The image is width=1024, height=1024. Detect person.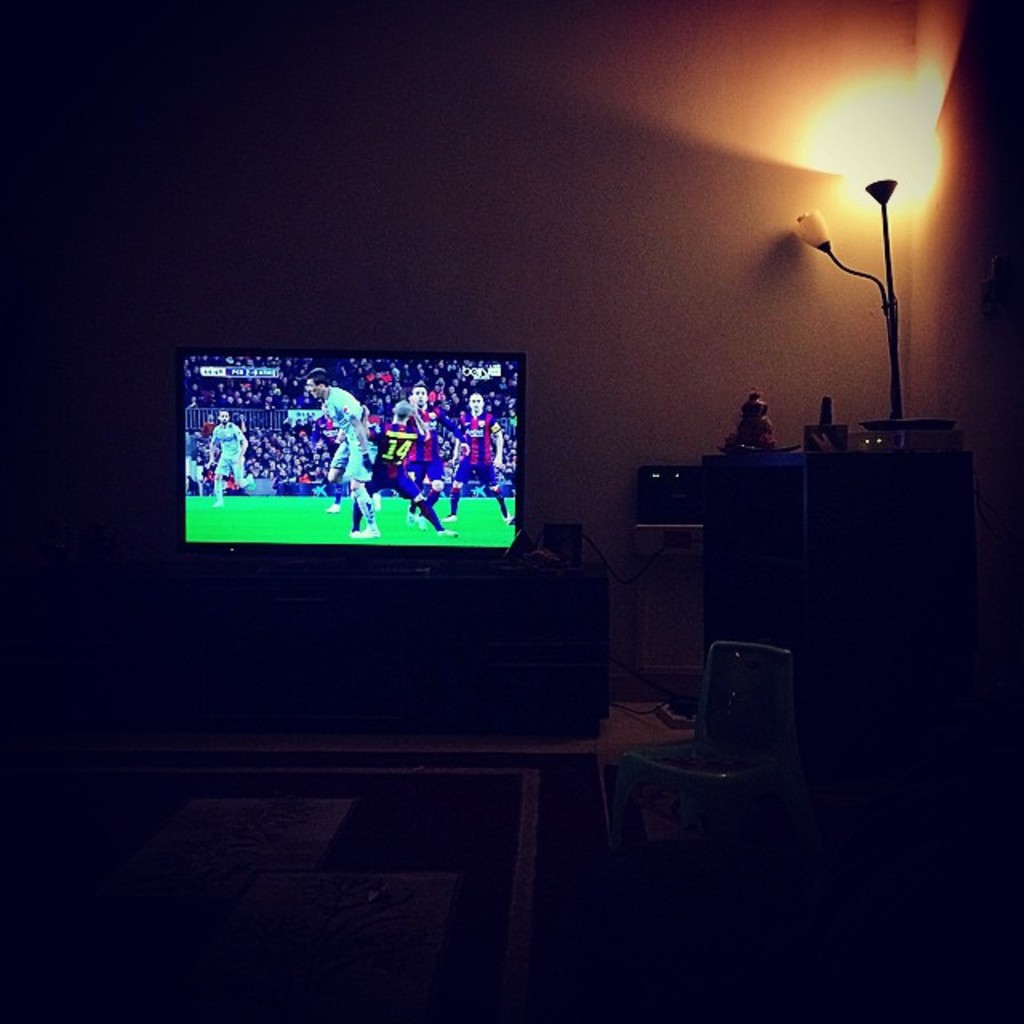
Detection: BBox(434, 382, 520, 522).
